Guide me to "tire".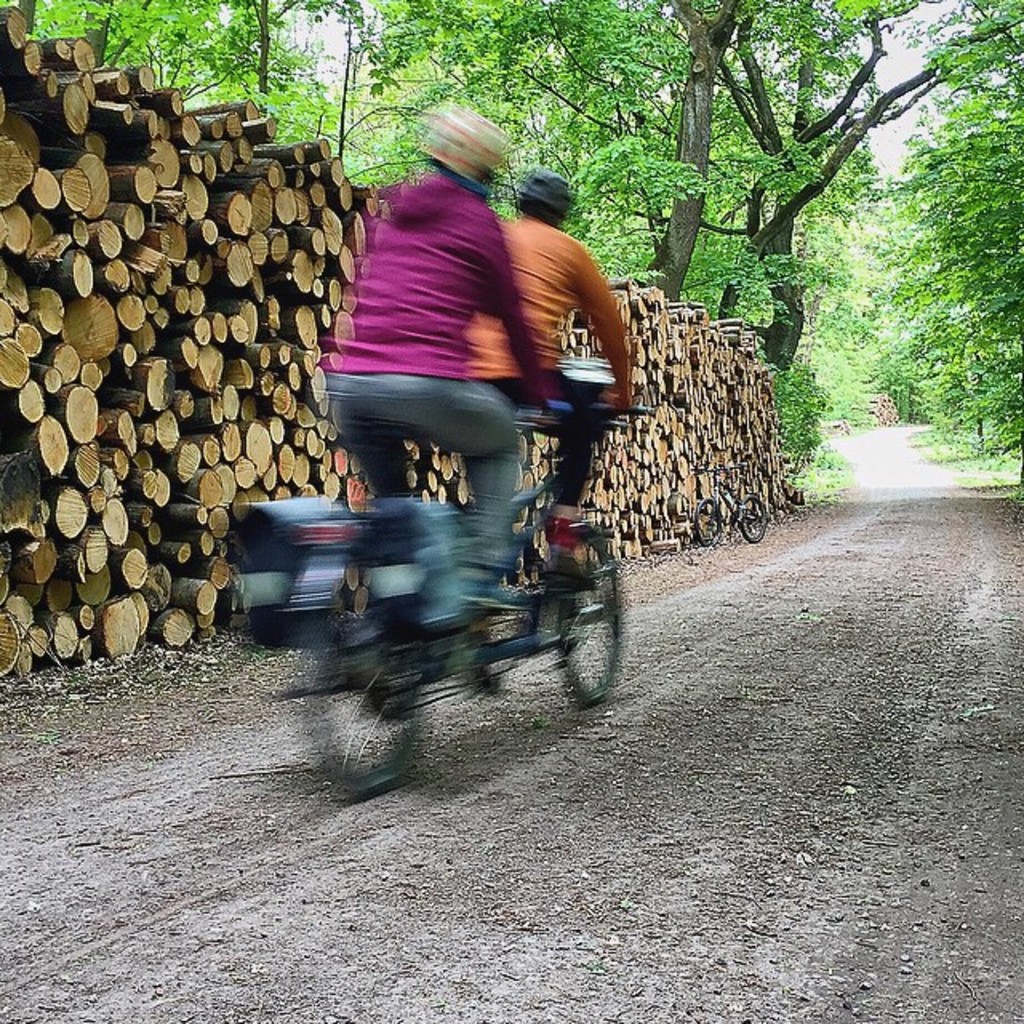
Guidance: box=[562, 552, 632, 720].
